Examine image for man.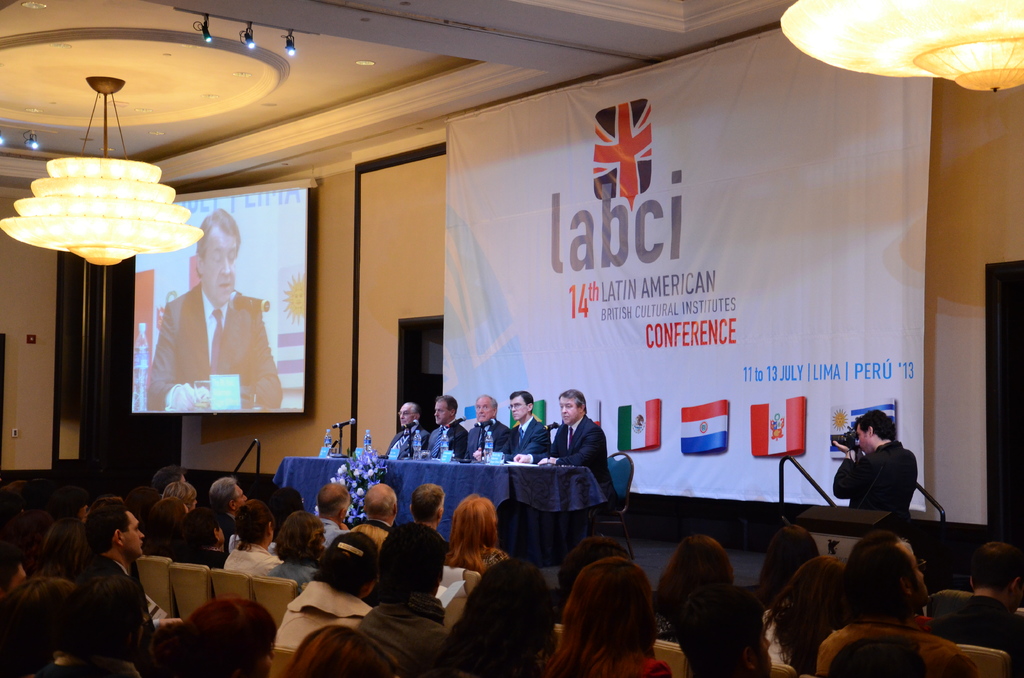
Examination result: bbox=[832, 411, 918, 531].
